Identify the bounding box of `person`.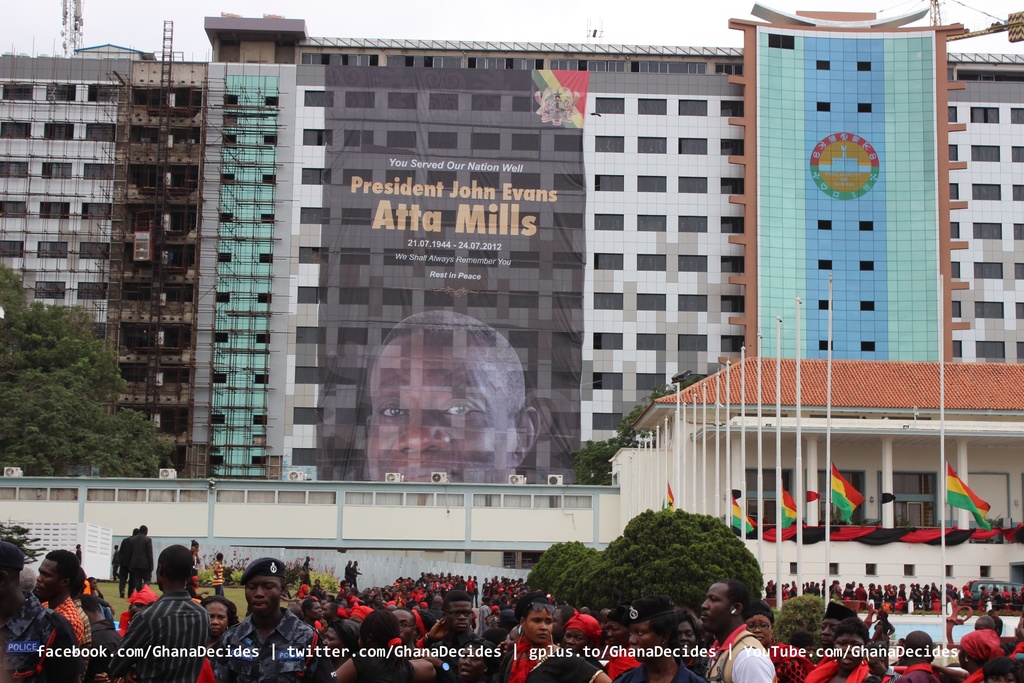
x1=844 y1=585 x2=856 y2=598.
